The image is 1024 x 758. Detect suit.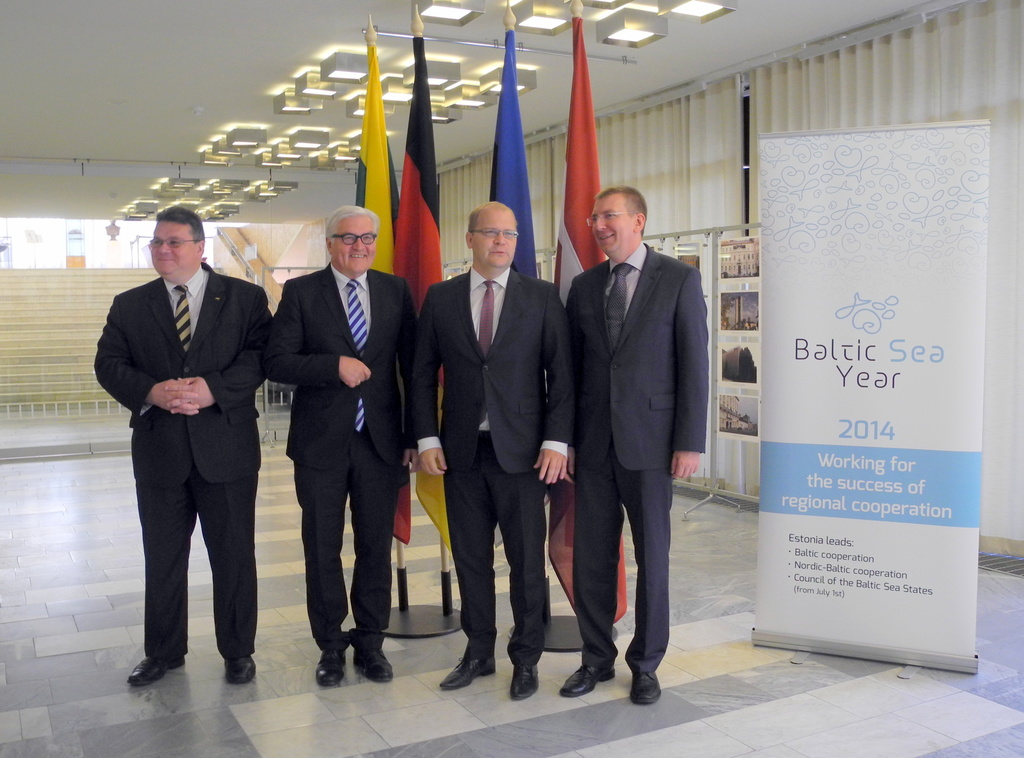
Detection: left=270, top=263, right=419, bottom=659.
